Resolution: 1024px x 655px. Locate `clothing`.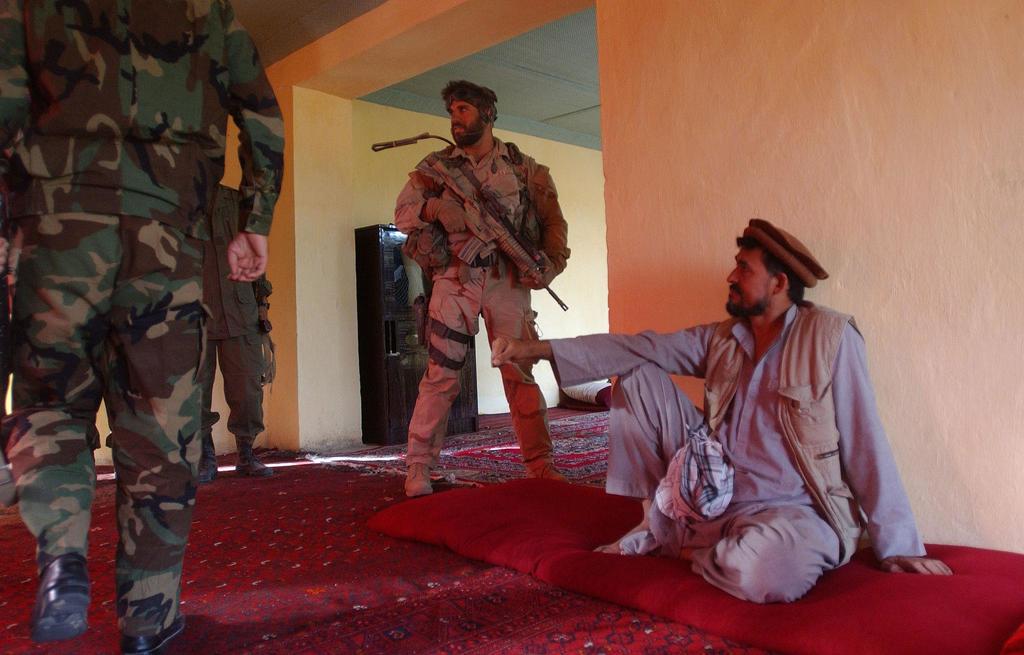
Rect(545, 301, 925, 604).
